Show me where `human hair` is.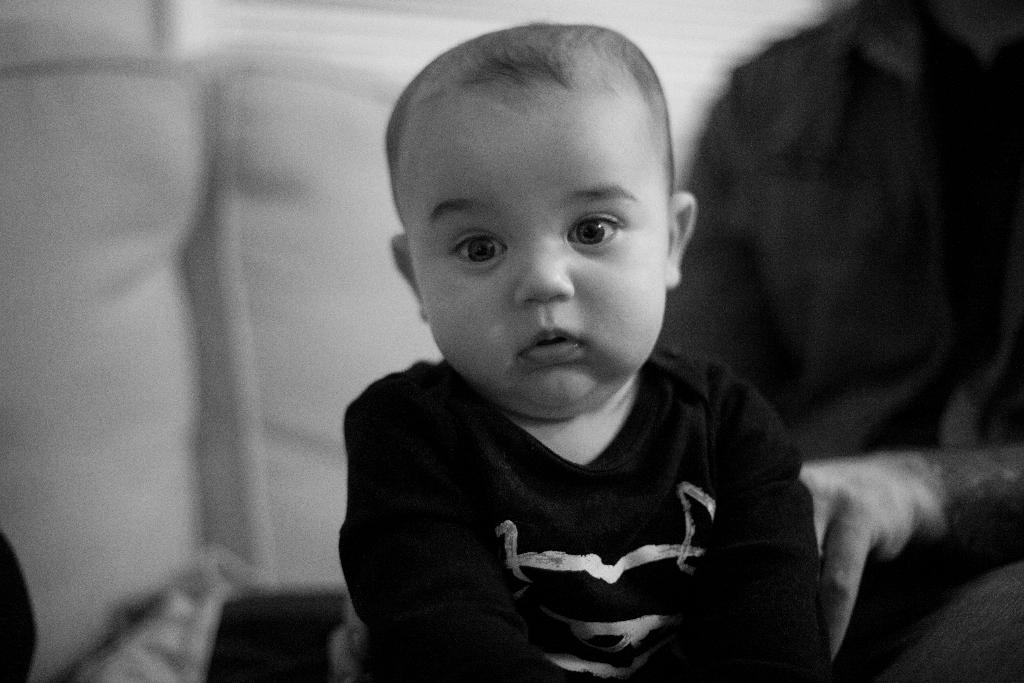
`human hair` is at bbox=[380, 17, 678, 194].
